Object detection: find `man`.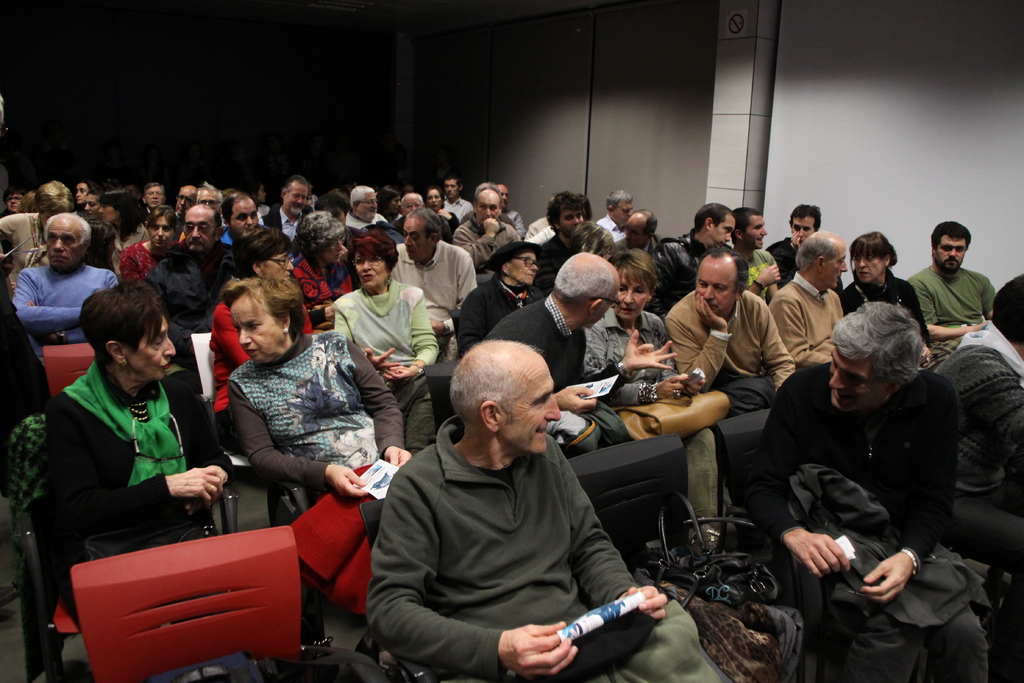
(364,325,662,682).
